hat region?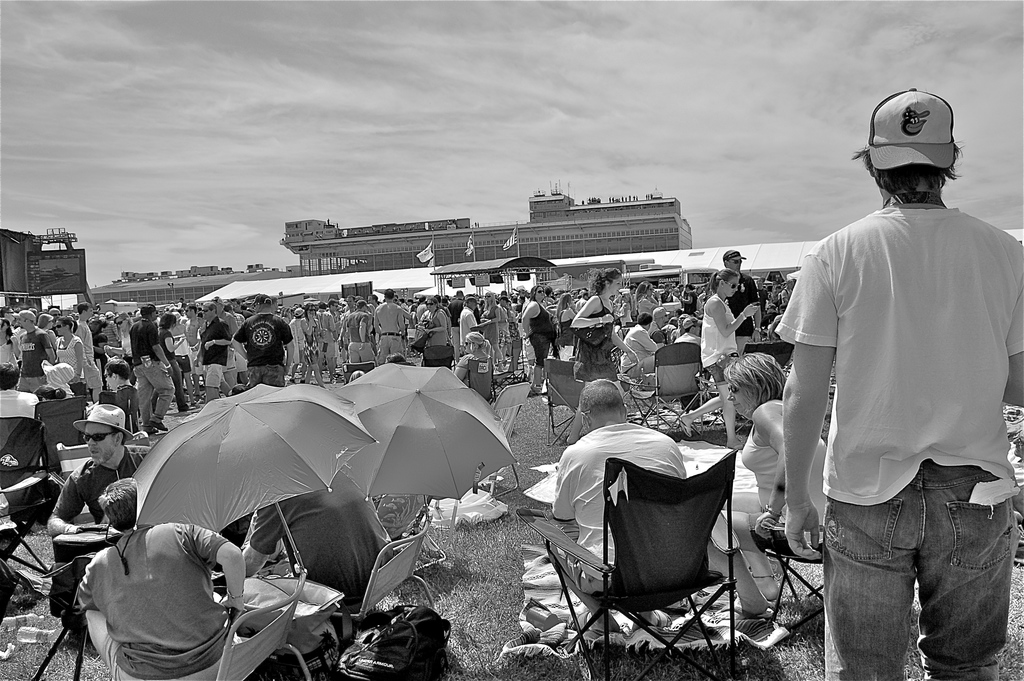
74, 404, 136, 448
